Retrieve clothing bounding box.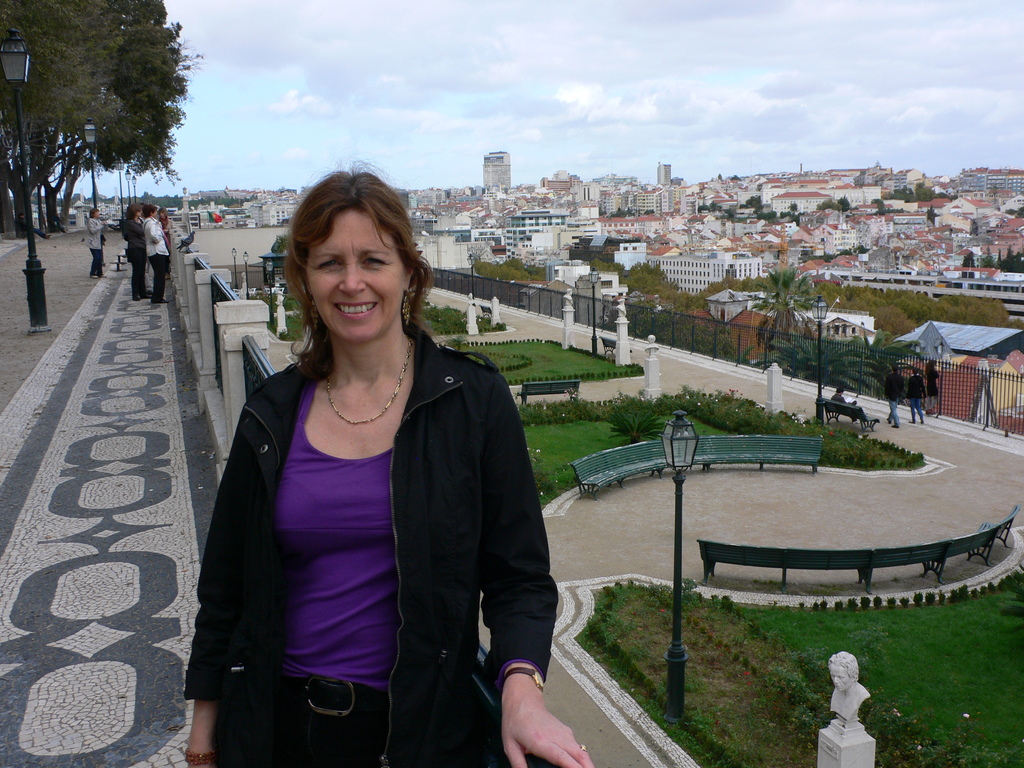
Bounding box: {"left": 188, "top": 298, "right": 546, "bottom": 748}.
